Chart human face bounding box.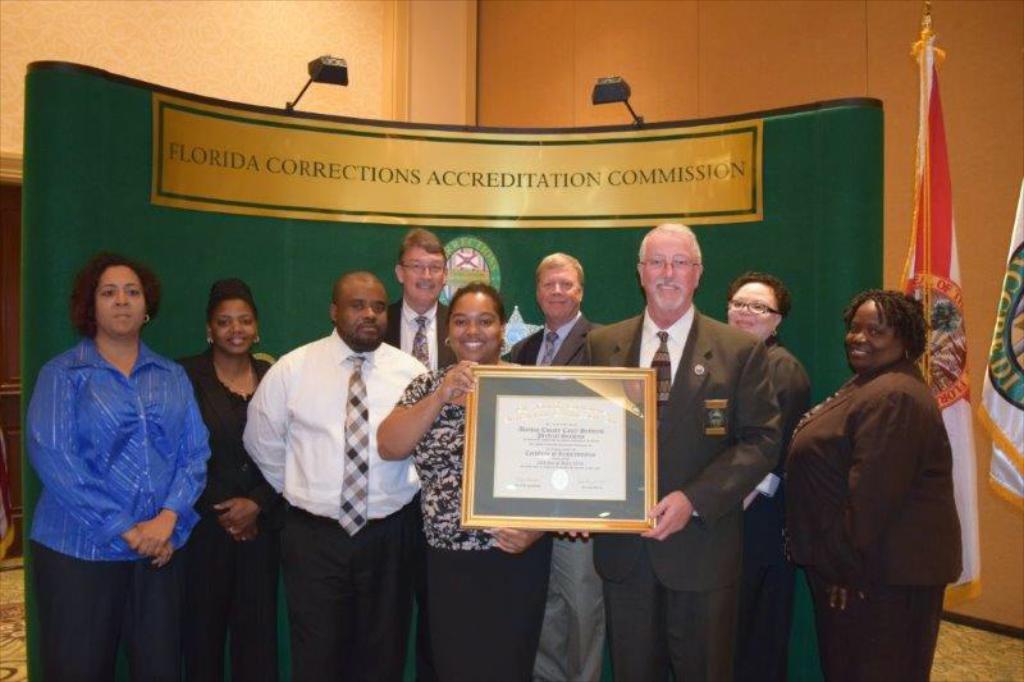
Charted: box=[645, 237, 695, 311].
